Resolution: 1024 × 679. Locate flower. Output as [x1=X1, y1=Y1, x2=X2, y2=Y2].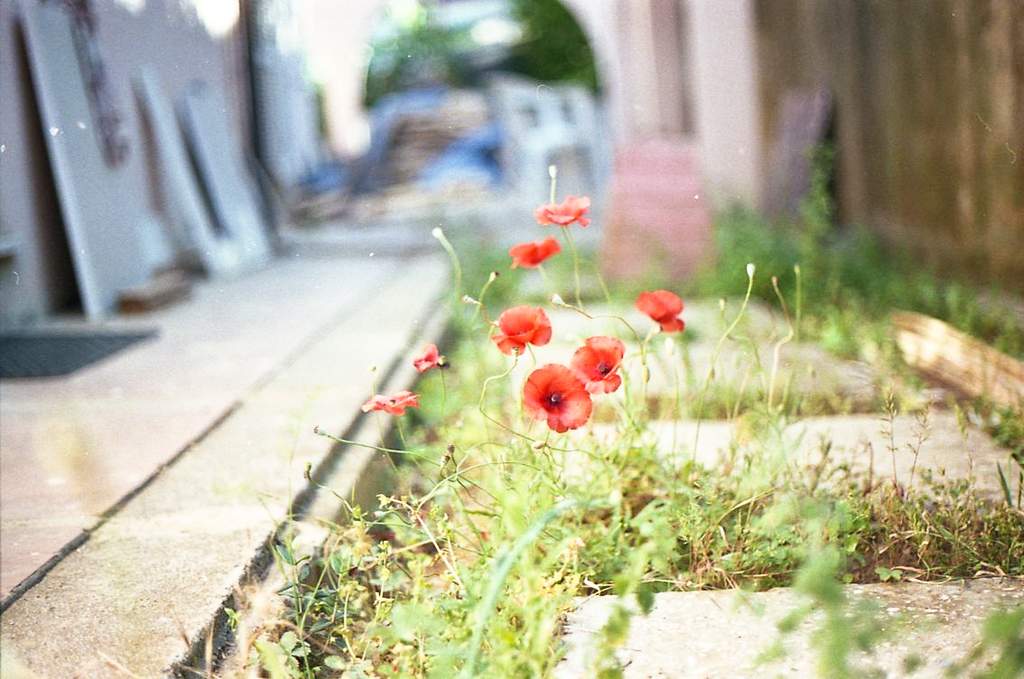
[x1=531, y1=198, x2=592, y2=227].
